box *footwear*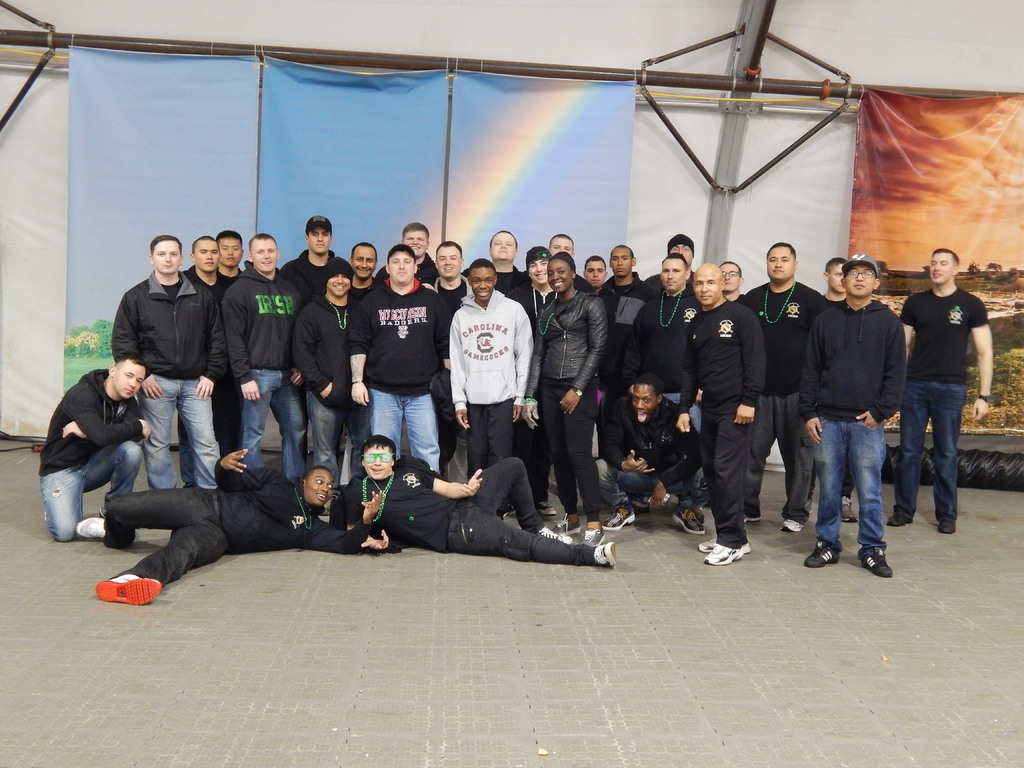
537, 500, 561, 516
